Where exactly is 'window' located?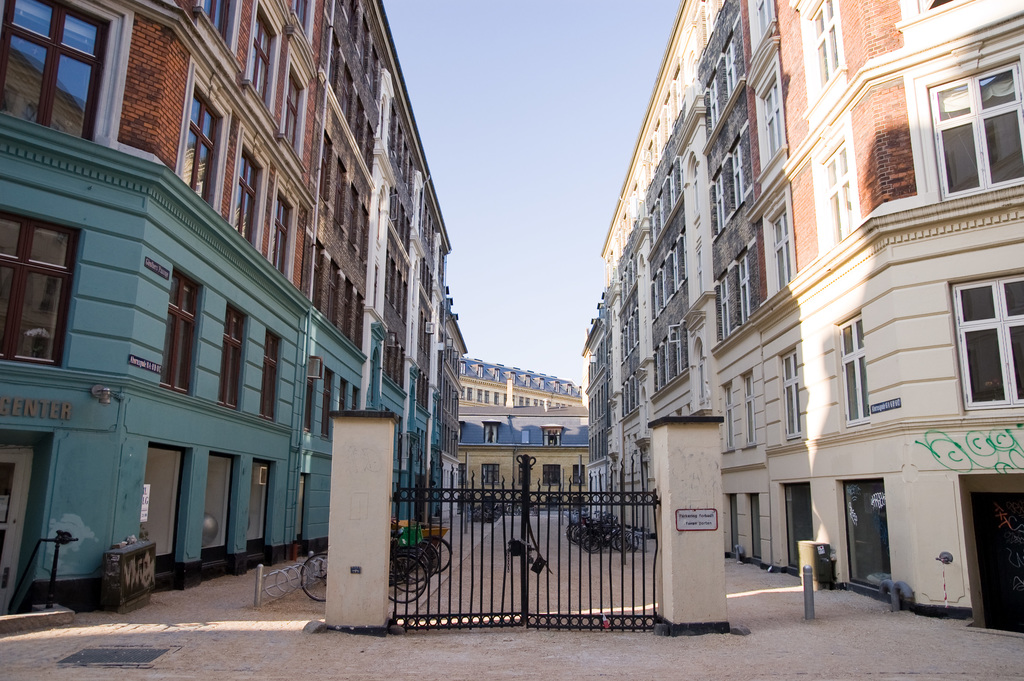
Its bounding box is x1=321 y1=368 x2=335 y2=436.
